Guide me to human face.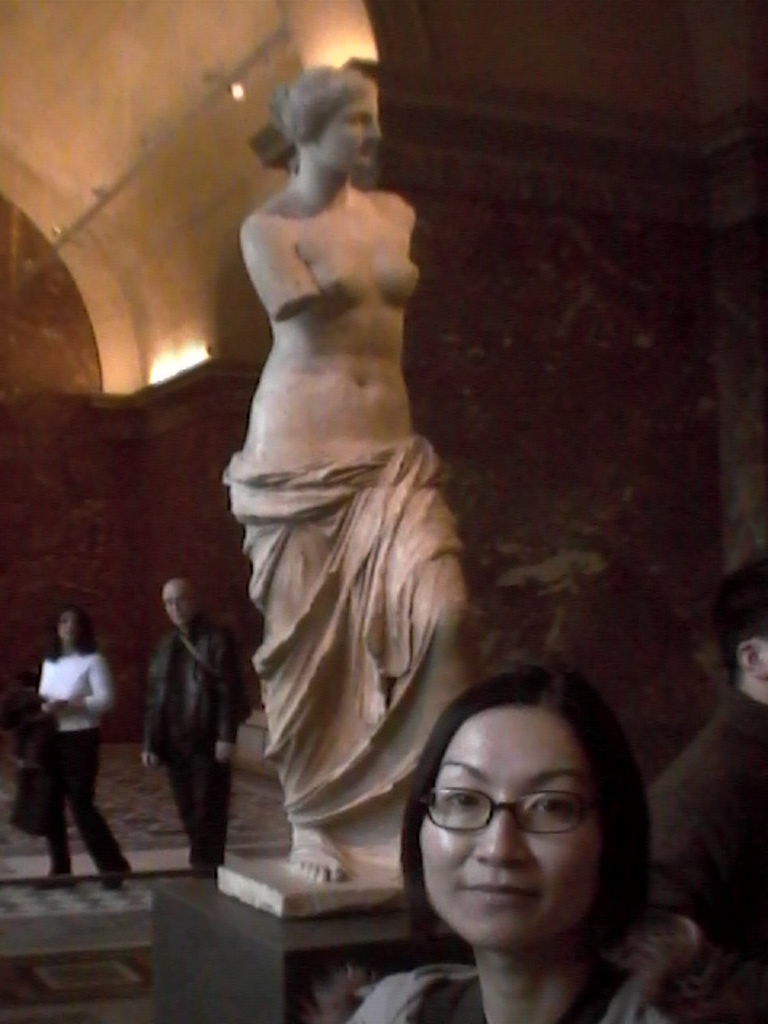
Guidance: x1=325 y1=94 x2=381 y2=173.
